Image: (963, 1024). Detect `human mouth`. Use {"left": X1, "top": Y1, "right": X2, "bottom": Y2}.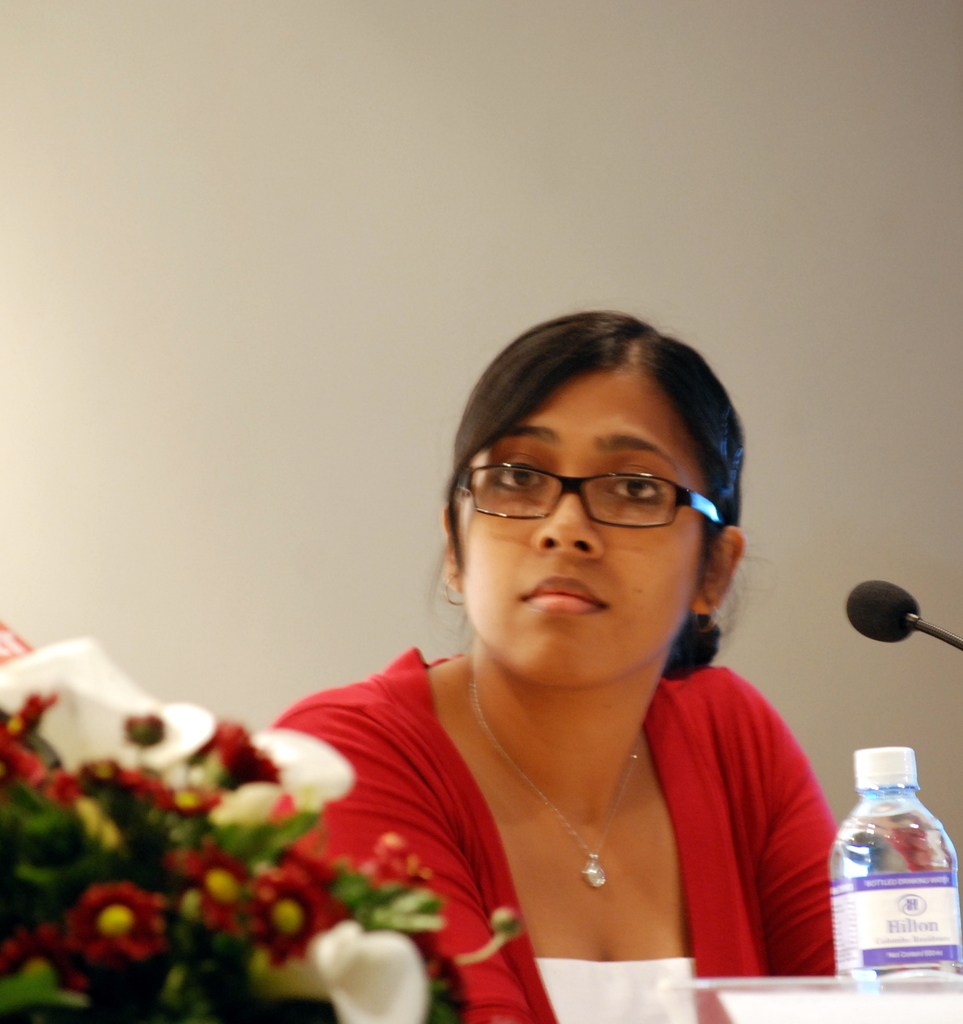
{"left": 511, "top": 562, "right": 612, "bottom": 621}.
